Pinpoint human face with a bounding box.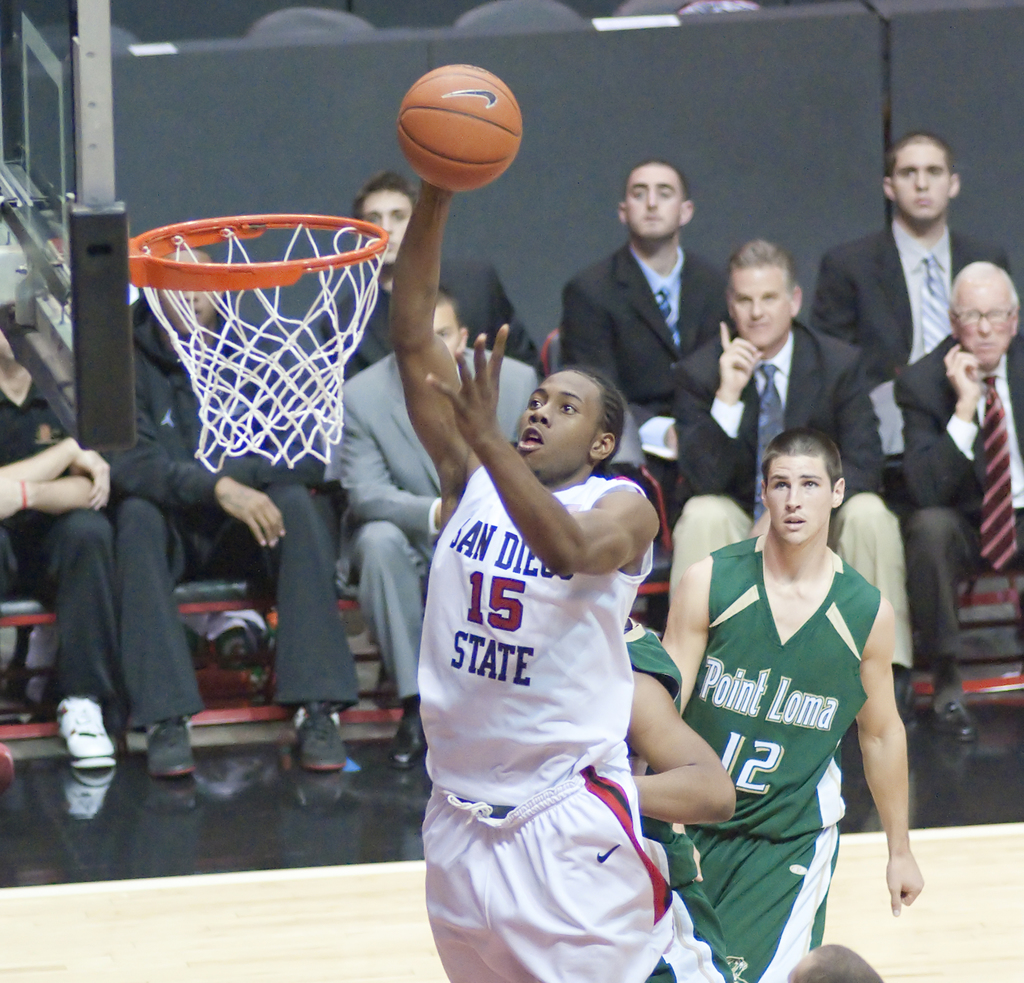
[160,249,221,336].
